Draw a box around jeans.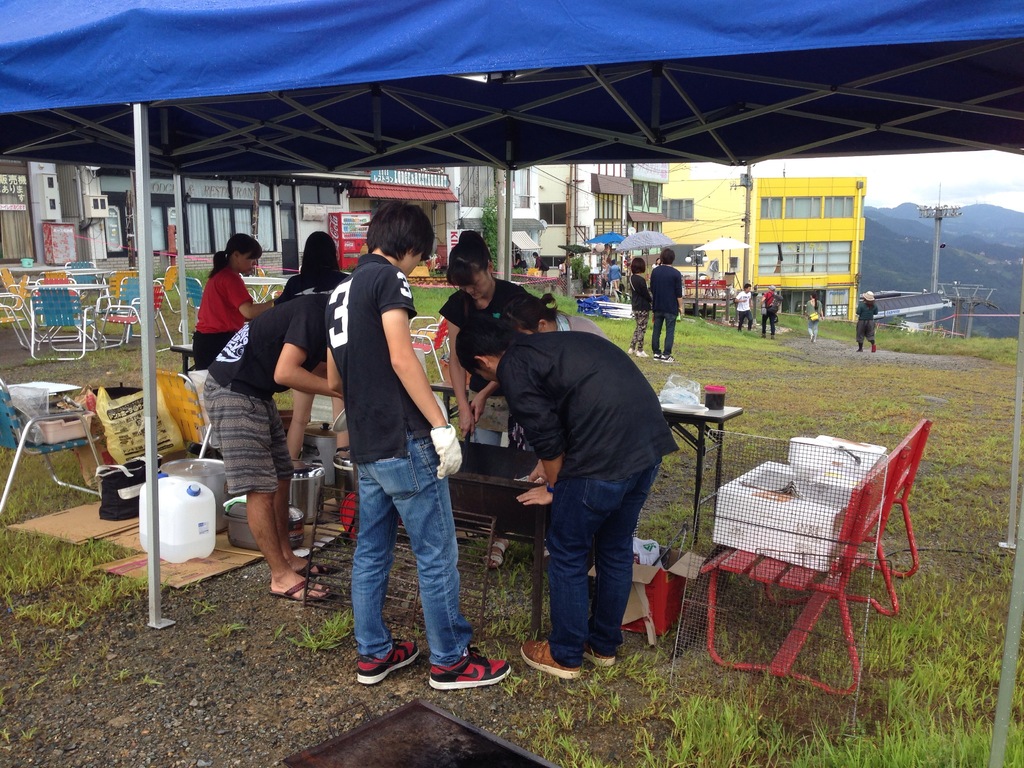
crop(353, 431, 474, 669).
